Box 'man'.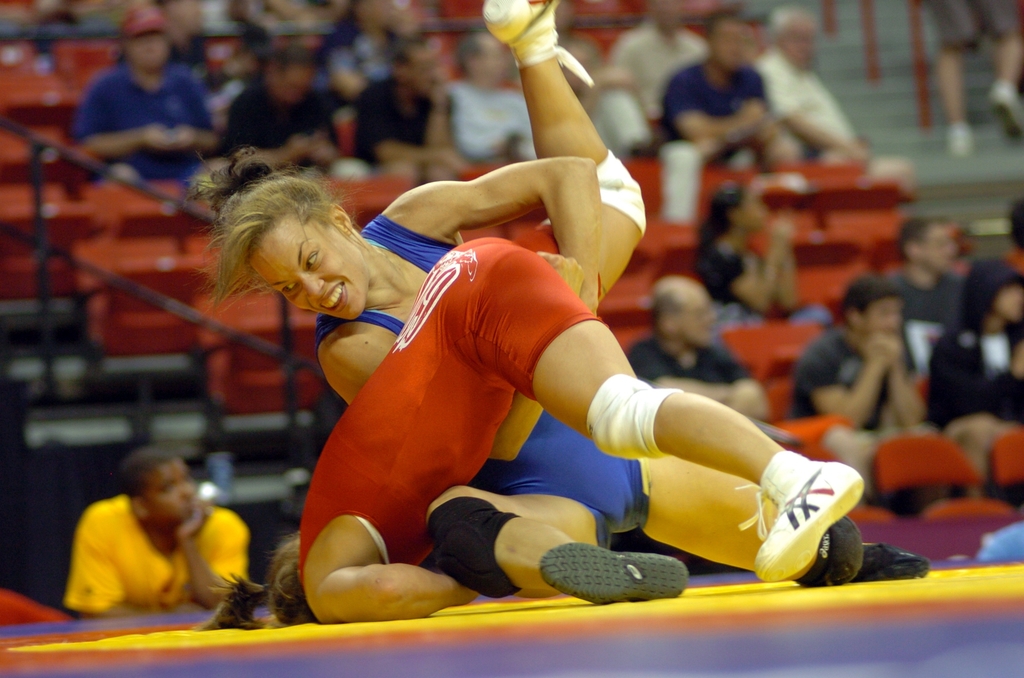
box(604, 0, 713, 142).
